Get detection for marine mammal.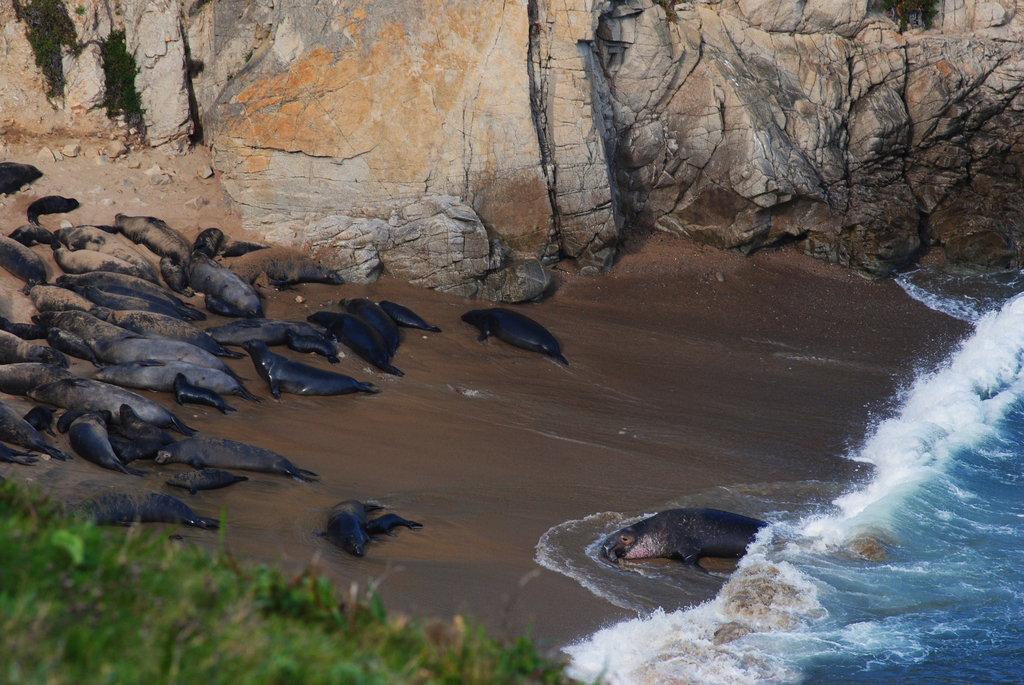
Detection: select_region(600, 508, 773, 574).
